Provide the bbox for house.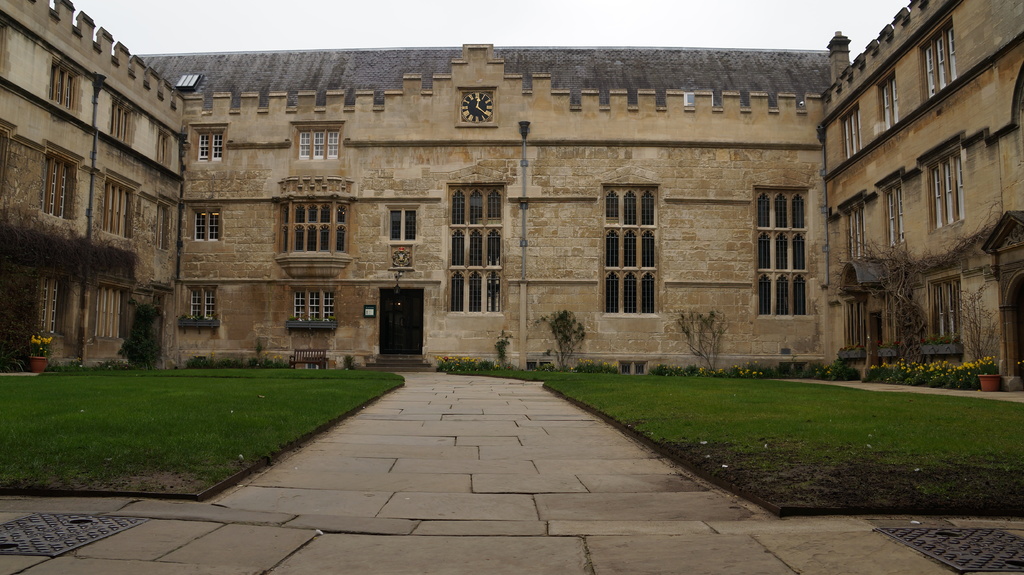
<box>0,0,1023,396</box>.
